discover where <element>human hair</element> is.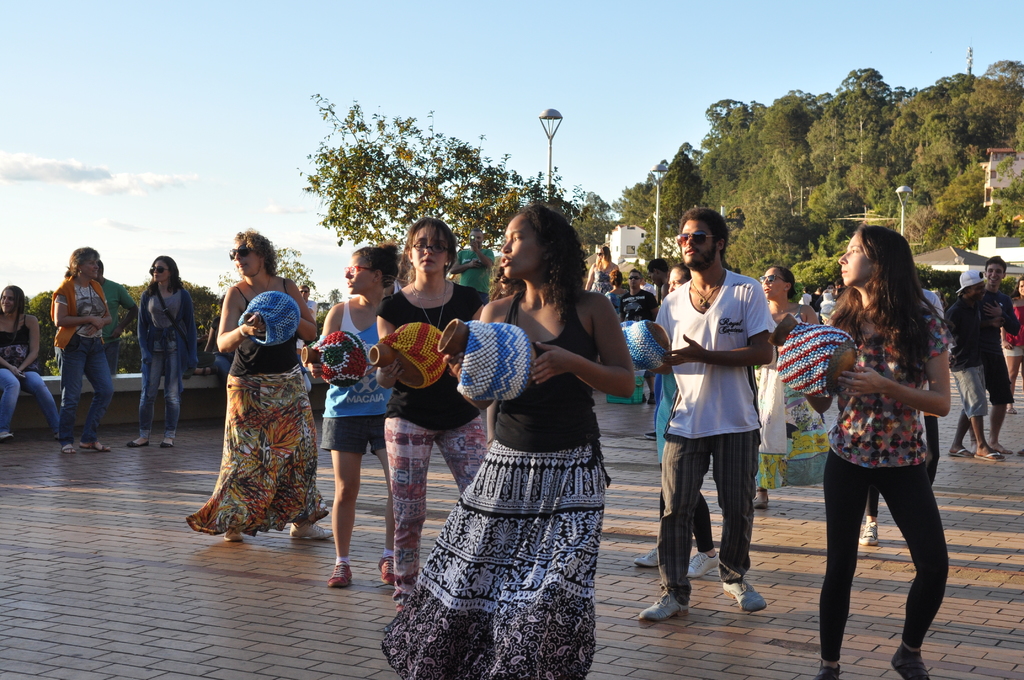
Discovered at rect(0, 283, 25, 342).
